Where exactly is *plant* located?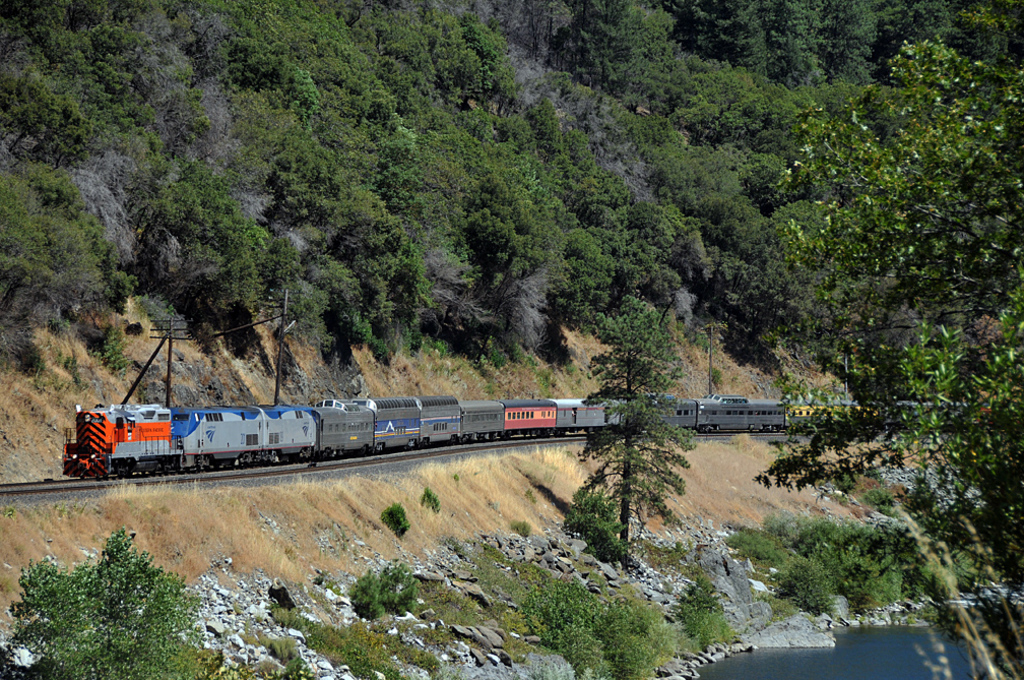
Its bounding box is left=514, top=516, right=530, bottom=537.
